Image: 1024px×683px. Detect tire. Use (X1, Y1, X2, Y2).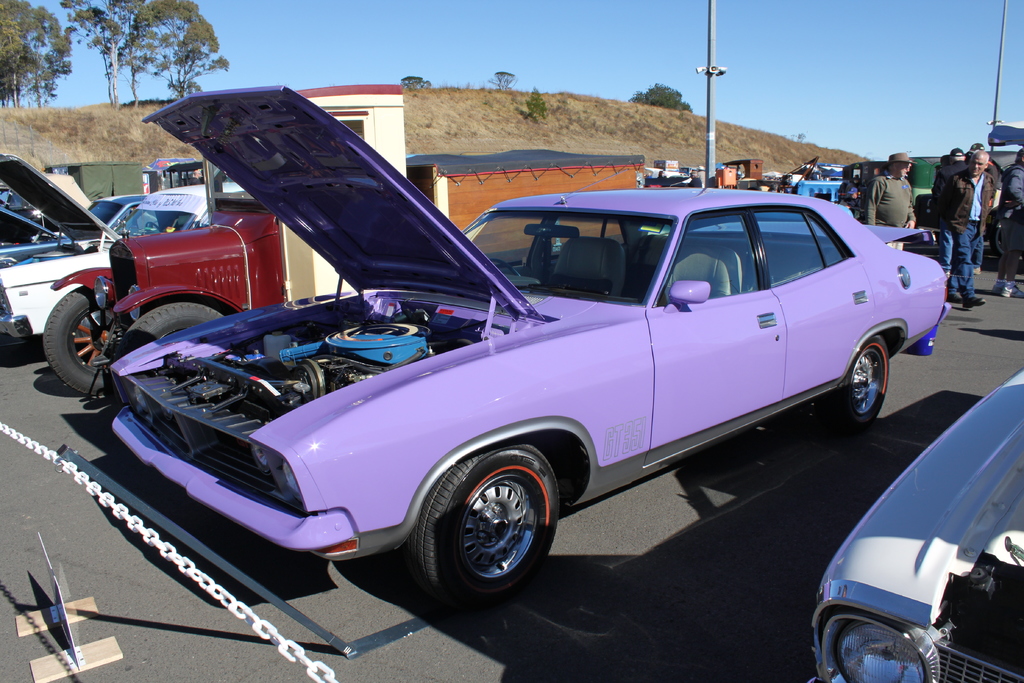
(836, 334, 890, 428).
